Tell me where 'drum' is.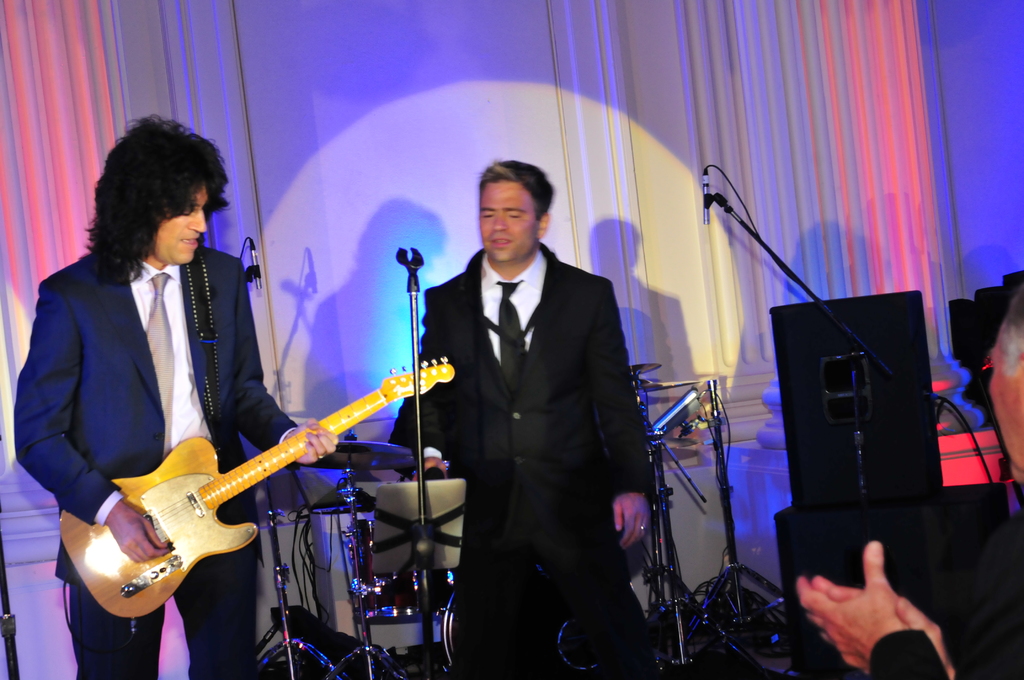
'drum' is at (x1=346, y1=504, x2=454, y2=633).
